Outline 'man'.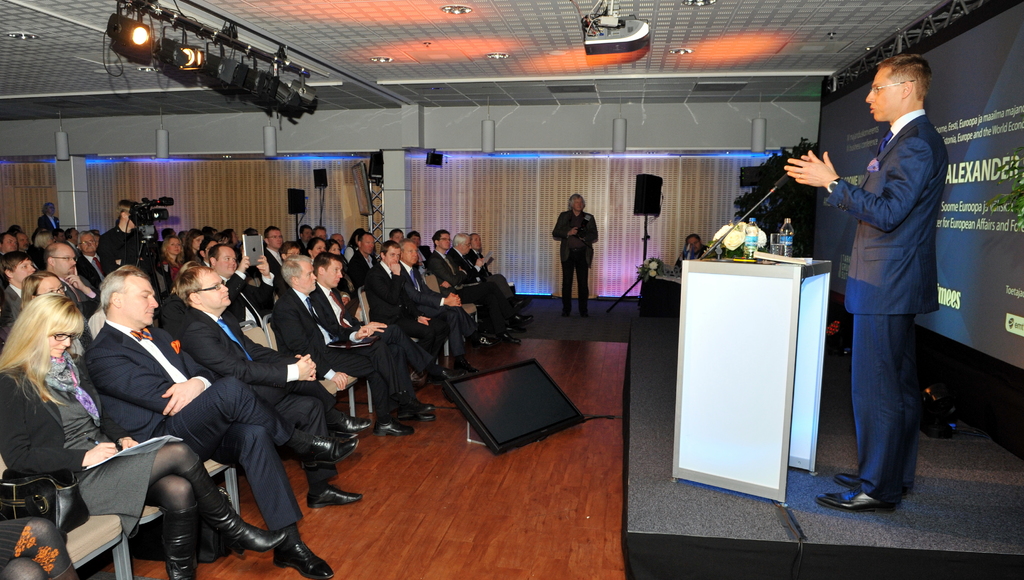
Outline: bbox=(314, 225, 324, 243).
